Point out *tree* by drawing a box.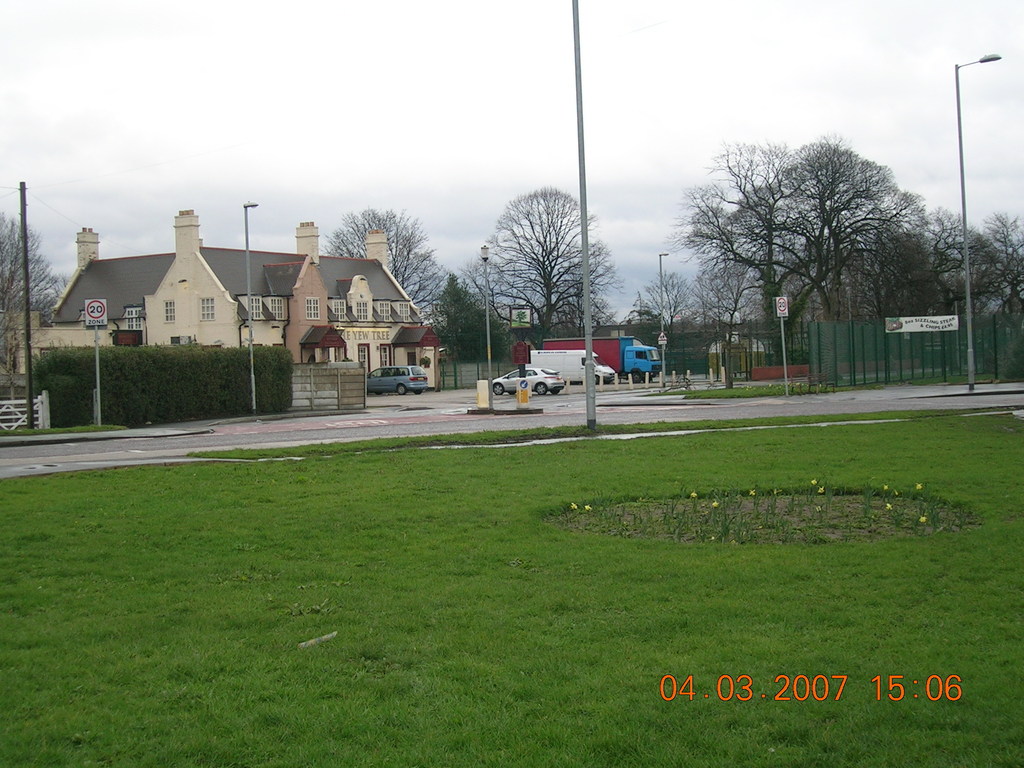
box(316, 204, 462, 318).
